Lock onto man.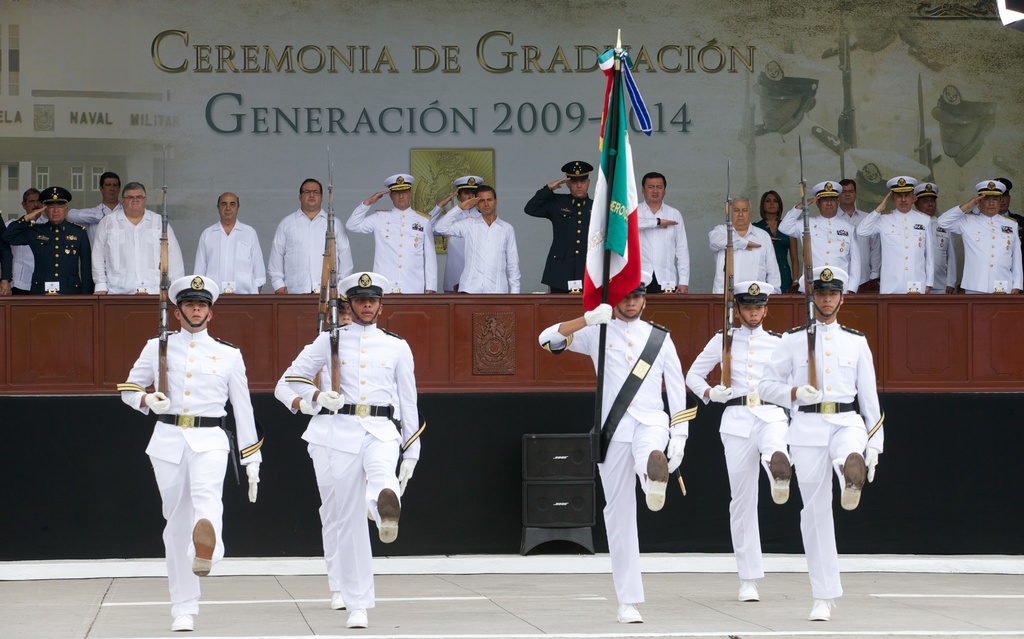
Locked: l=5, t=189, r=35, b=294.
